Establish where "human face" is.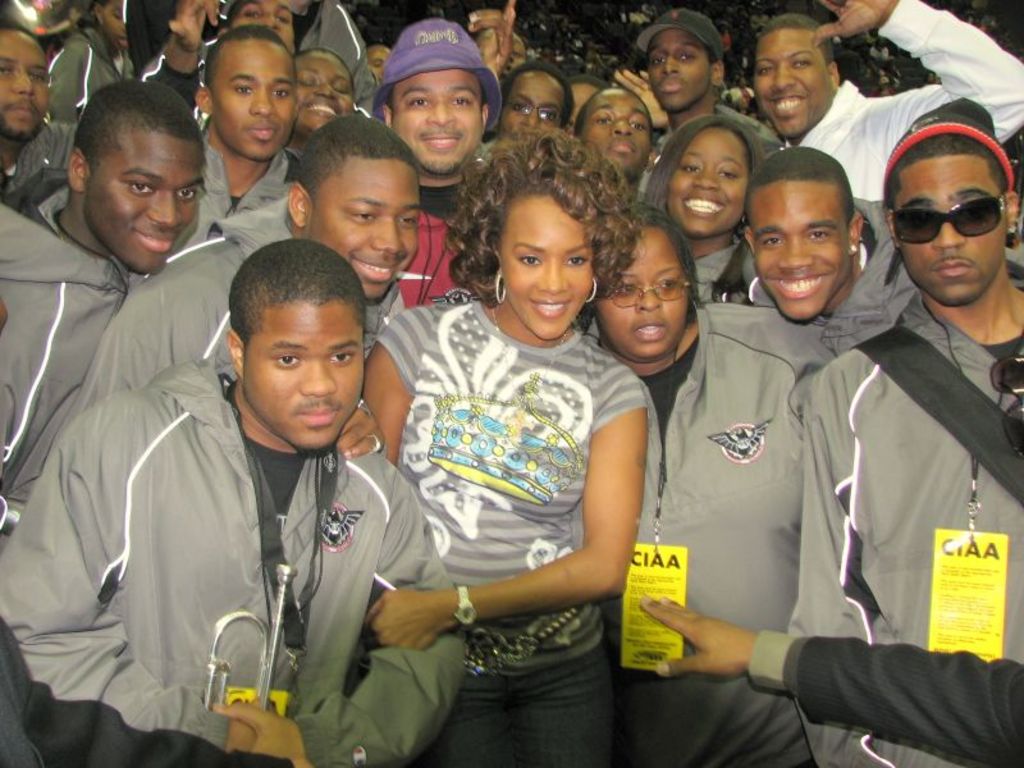
Established at 600:230:703:365.
